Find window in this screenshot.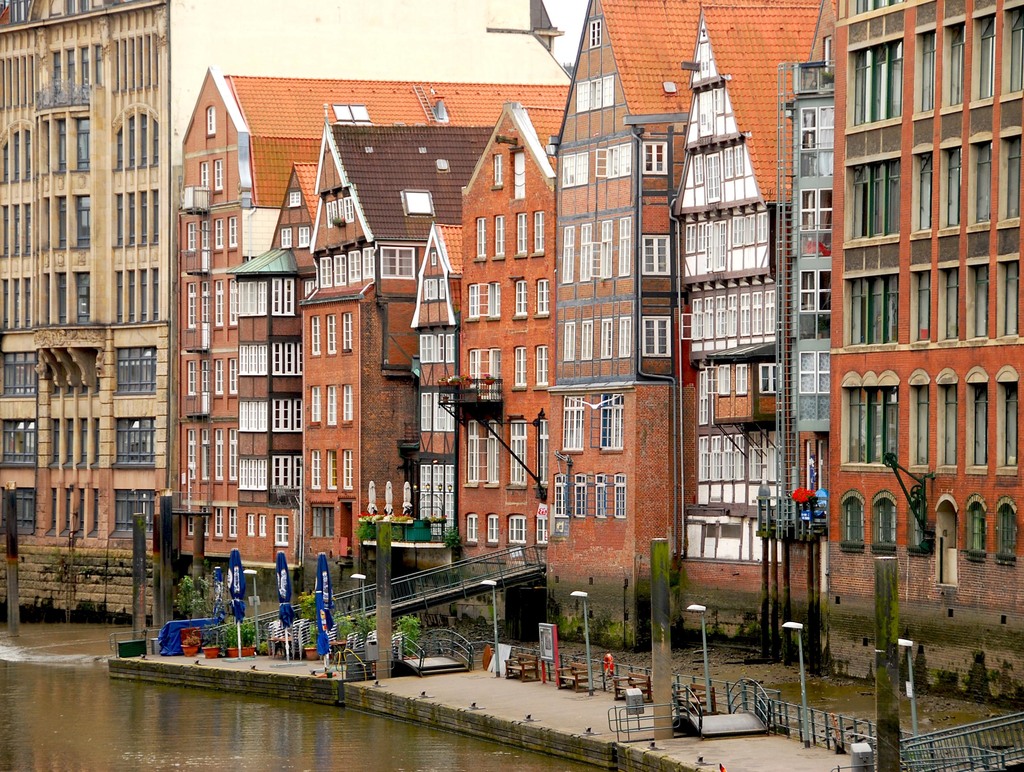
The bounding box for window is bbox(714, 295, 721, 339).
